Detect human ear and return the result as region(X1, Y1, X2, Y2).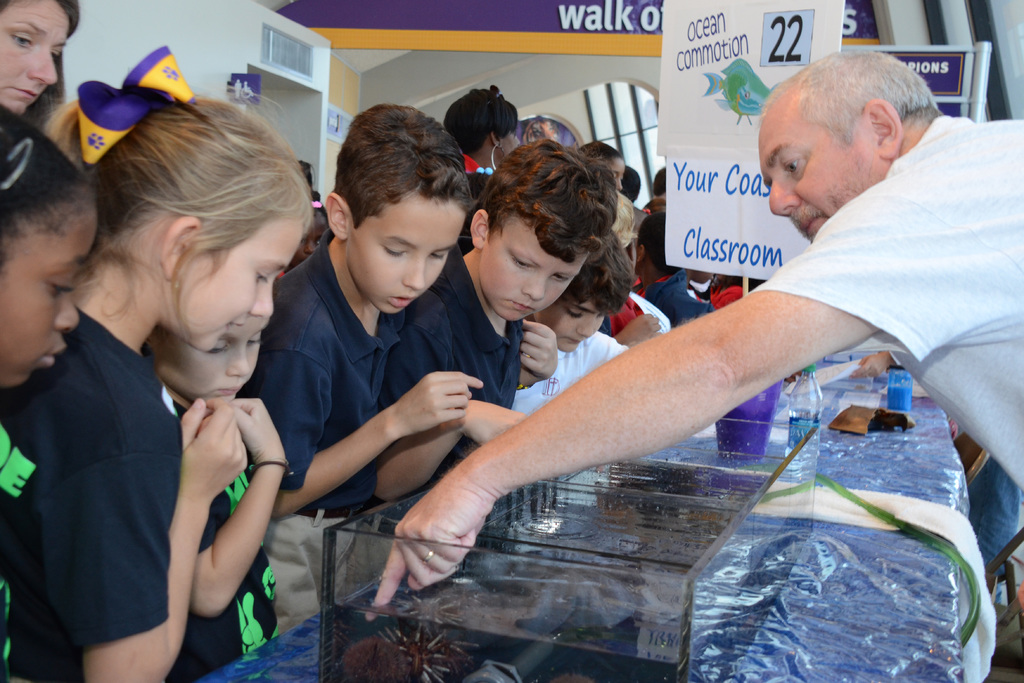
region(492, 129, 500, 148).
